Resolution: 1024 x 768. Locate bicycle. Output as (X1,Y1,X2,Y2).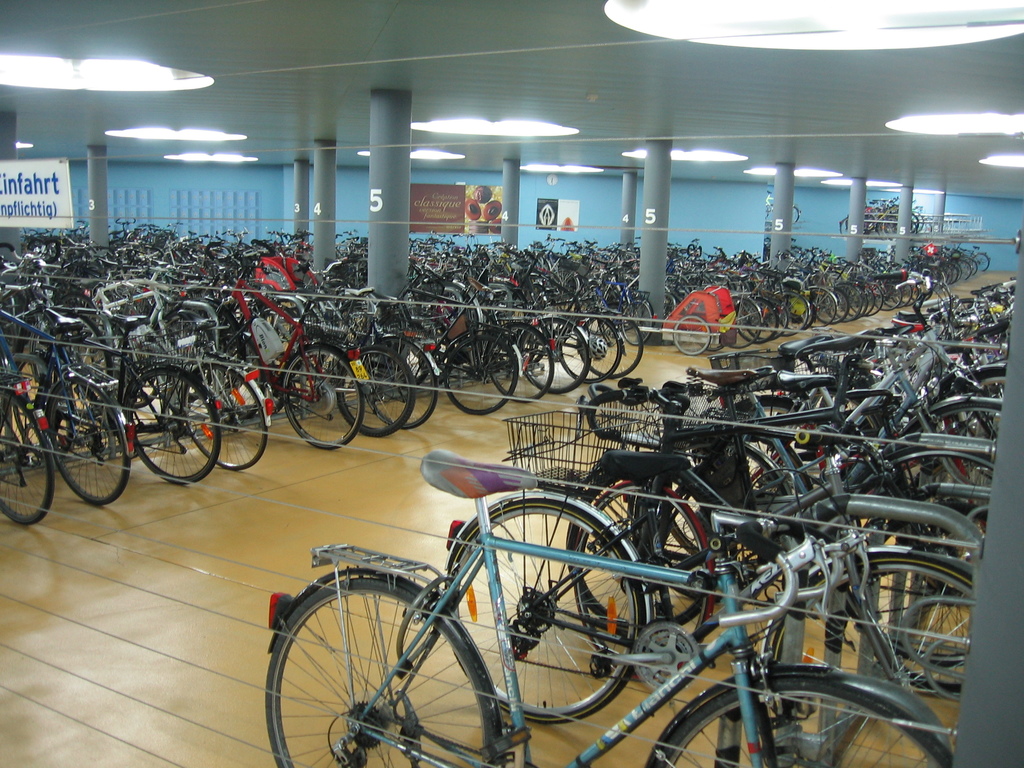
(764,190,799,225).
